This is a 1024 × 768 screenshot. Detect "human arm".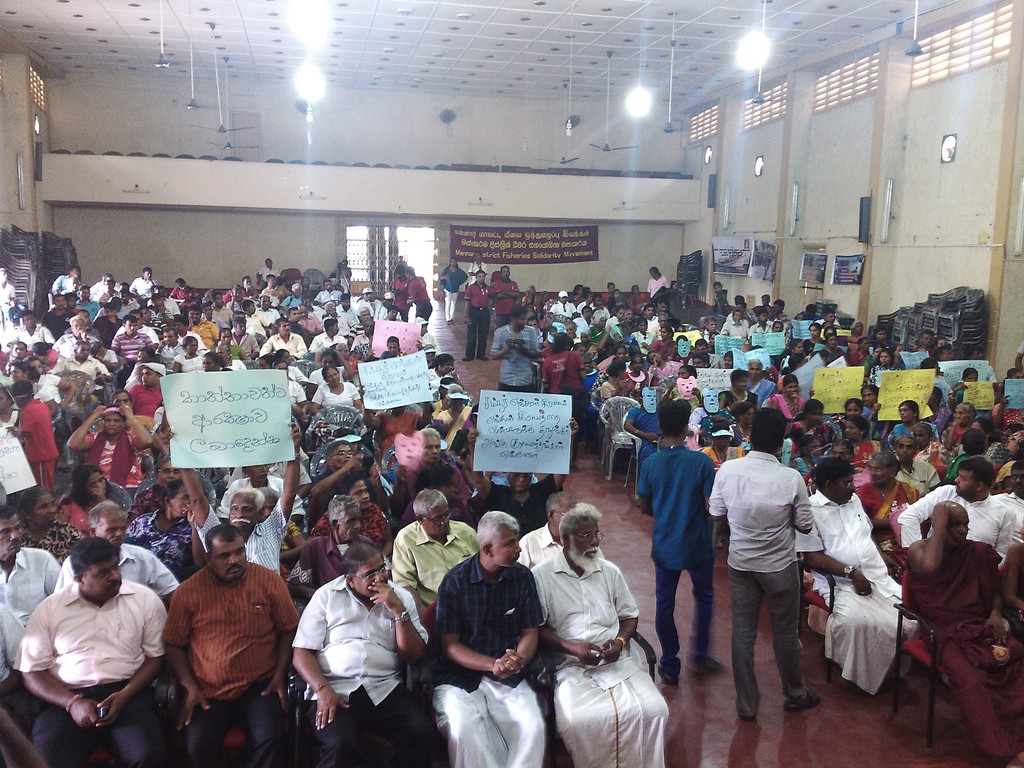
Rect(156, 587, 218, 732).
